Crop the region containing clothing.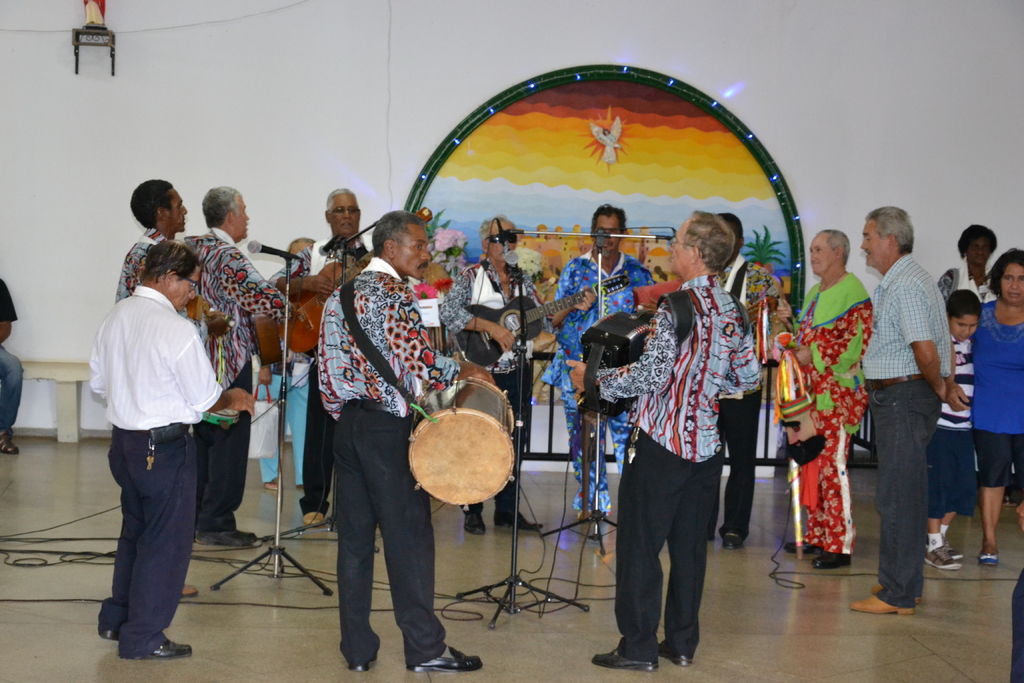
Crop region: {"x1": 598, "y1": 276, "x2": 750, "y2": 648}.
